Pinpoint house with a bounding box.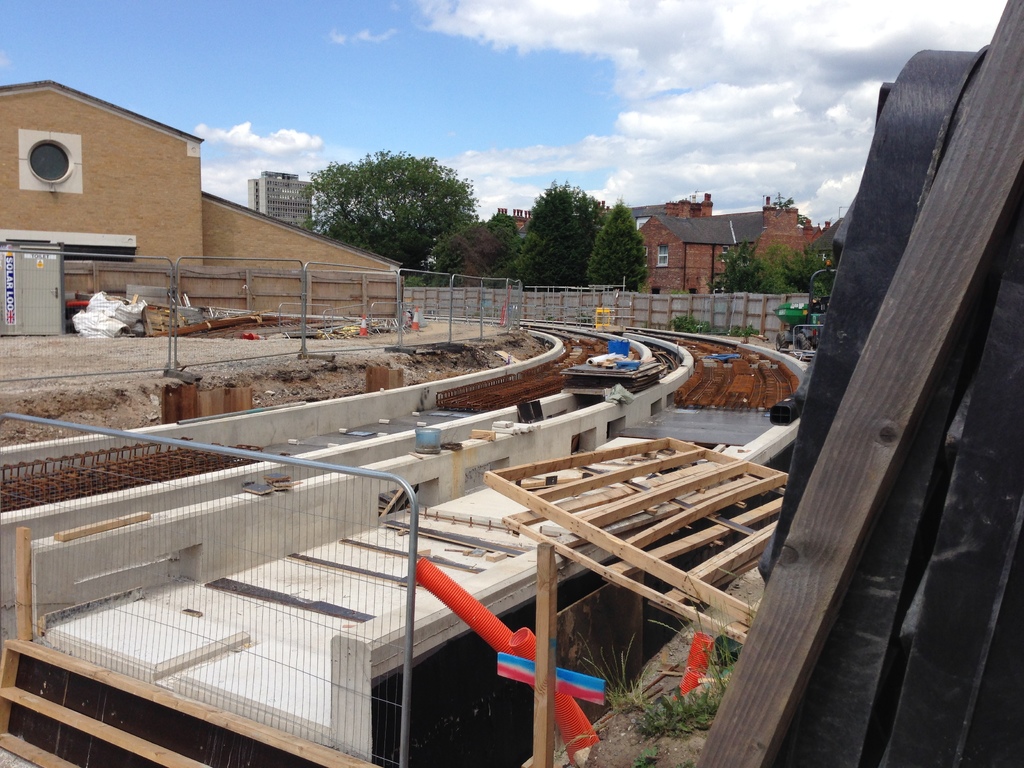
left=809, top=221, right=844, bottom=256.
